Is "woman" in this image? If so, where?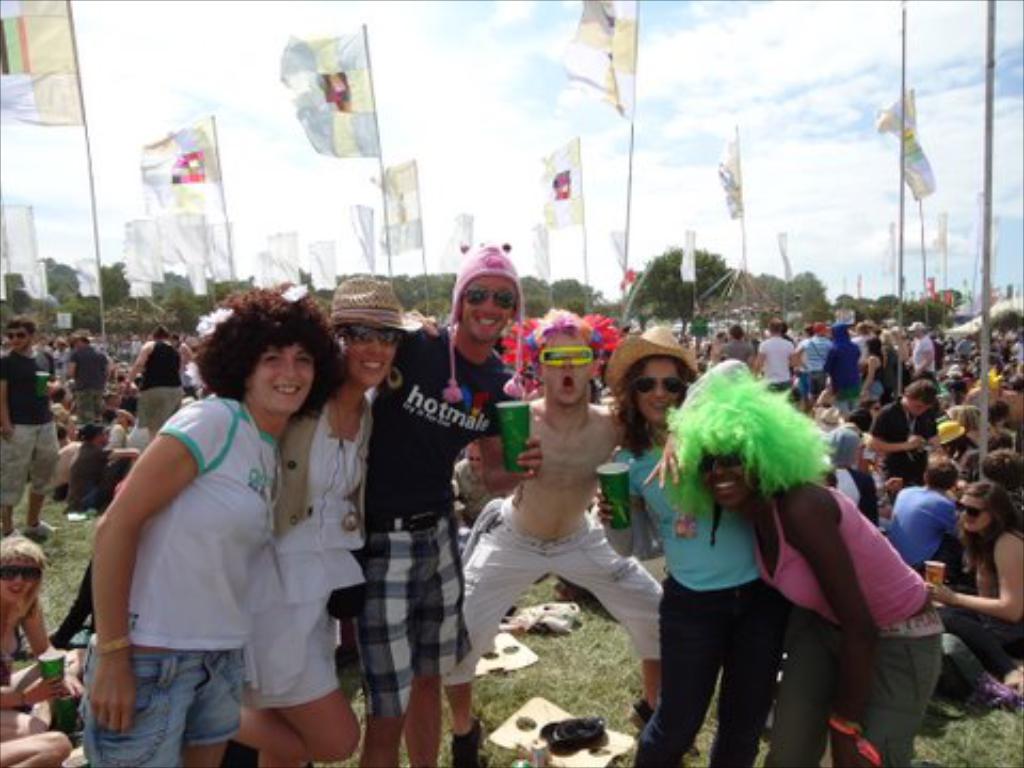
Yes, at (215,273,433,766).
